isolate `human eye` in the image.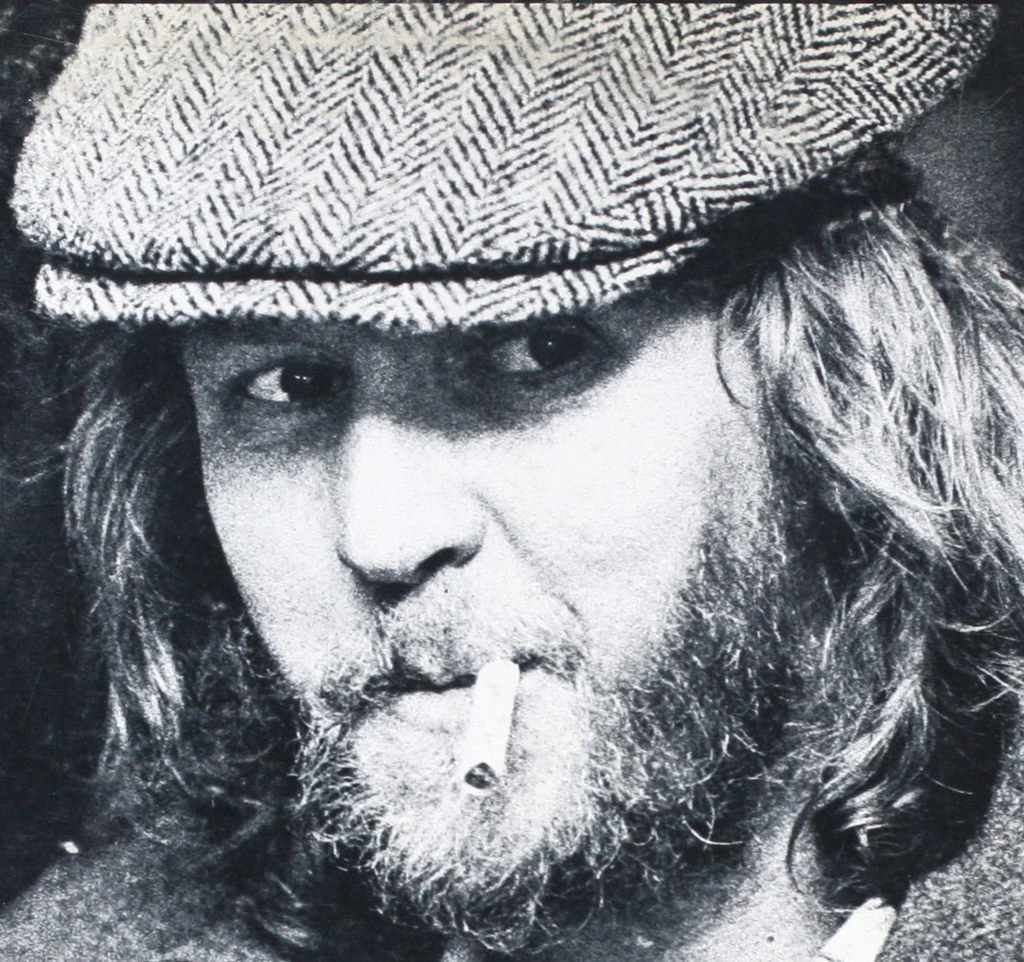
Isolated region: bbox=(222, 338, 353, 433).
